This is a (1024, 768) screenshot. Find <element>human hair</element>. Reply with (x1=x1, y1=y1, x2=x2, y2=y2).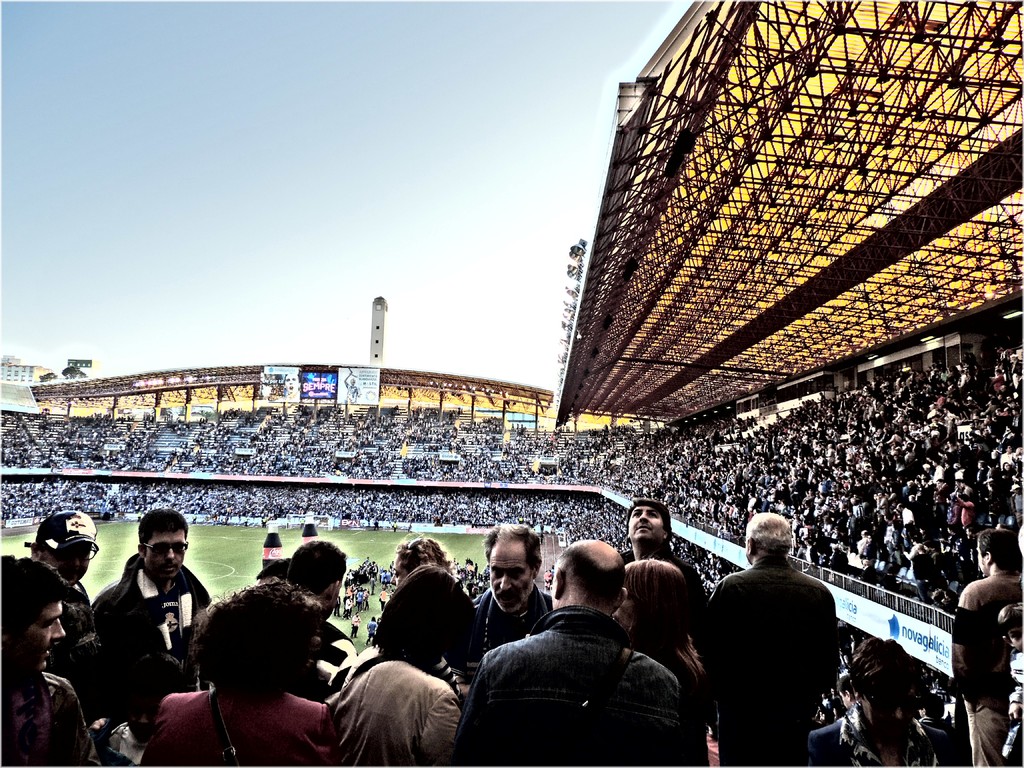
(x1=479, y1=521, x2=547, y2=572).
